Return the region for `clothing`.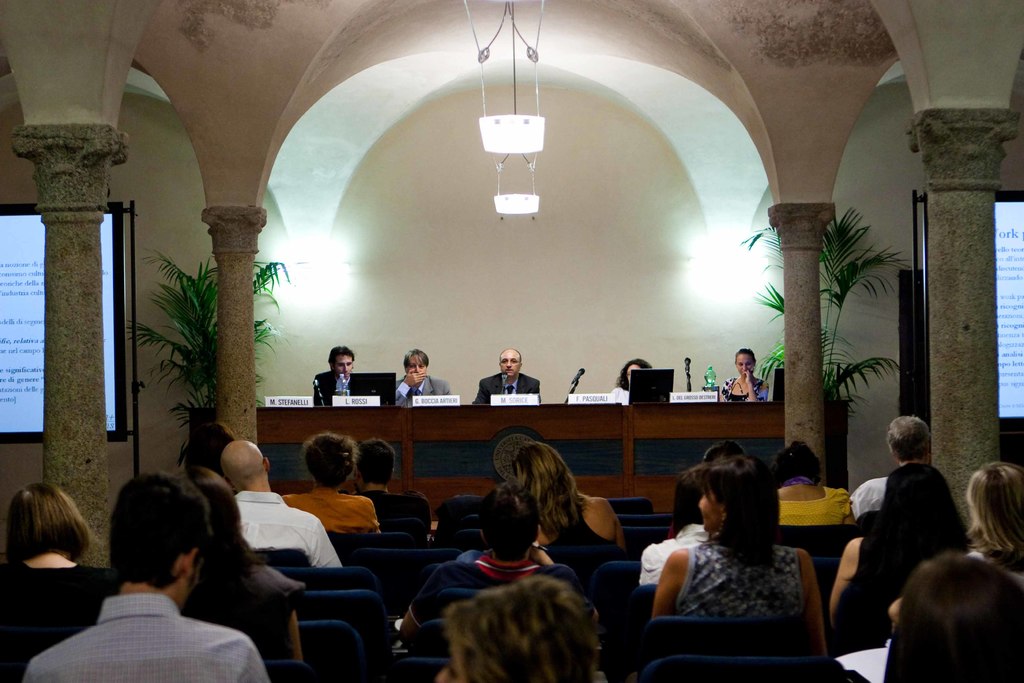
39,556,278,682.
